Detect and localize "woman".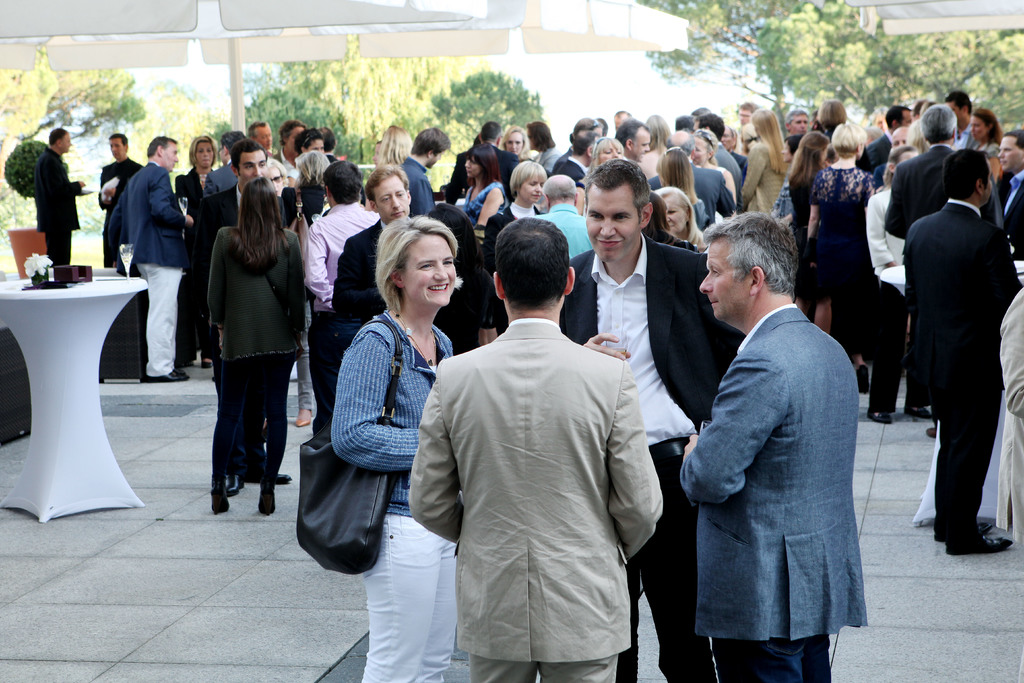
Localized at <bbox>190, 176, 300, 524</bbox>.
